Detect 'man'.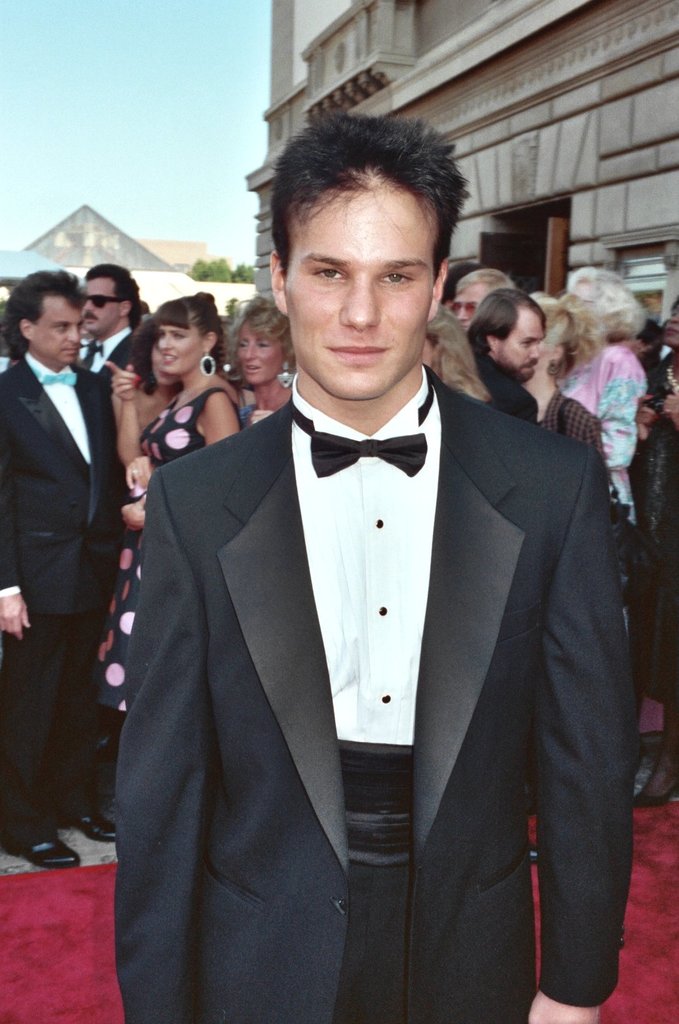
Detected at 75/264/147/379.
